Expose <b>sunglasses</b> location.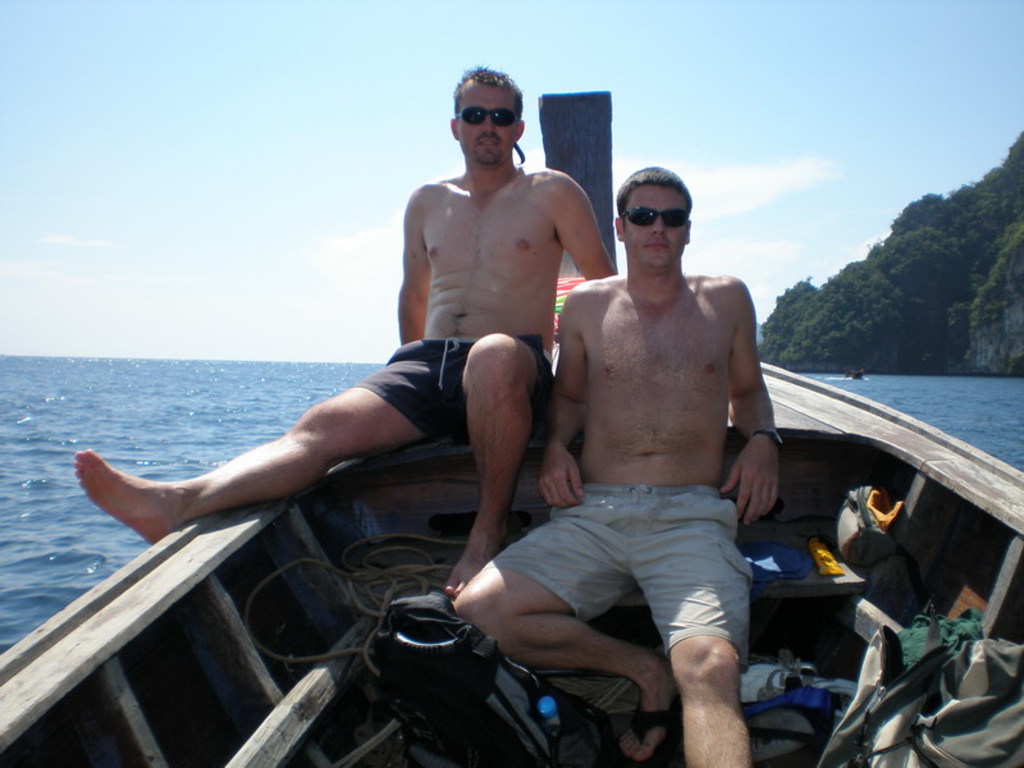
Exposed at {"left": 626, "top": 207, "right": 689, "bottom": 236}.
